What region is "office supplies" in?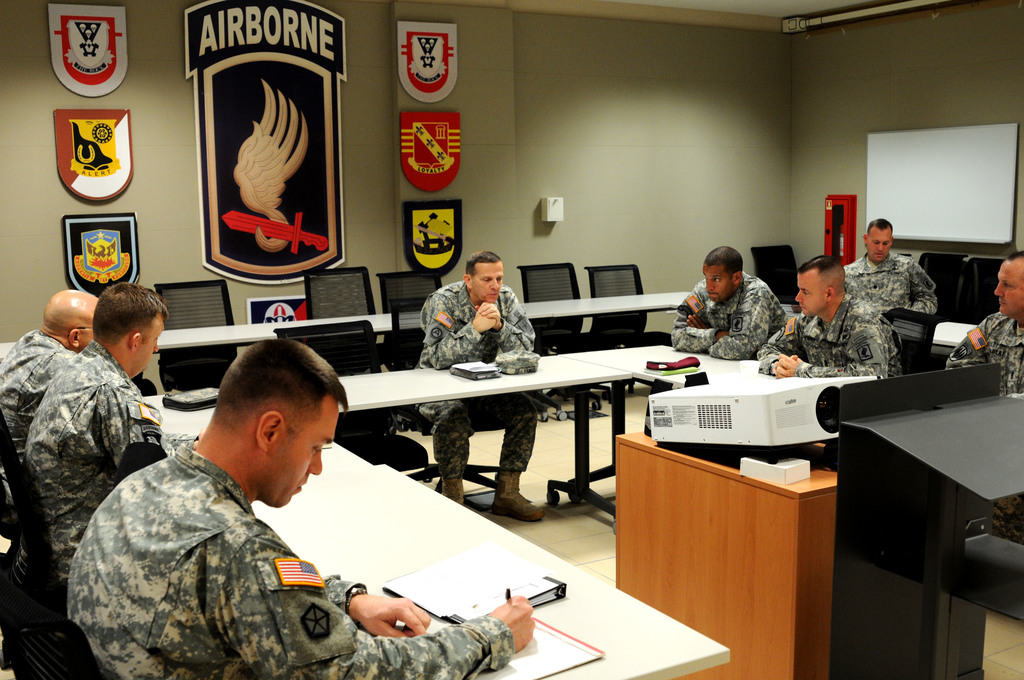
[left=861, top=121, right=1018, bottom=247].
